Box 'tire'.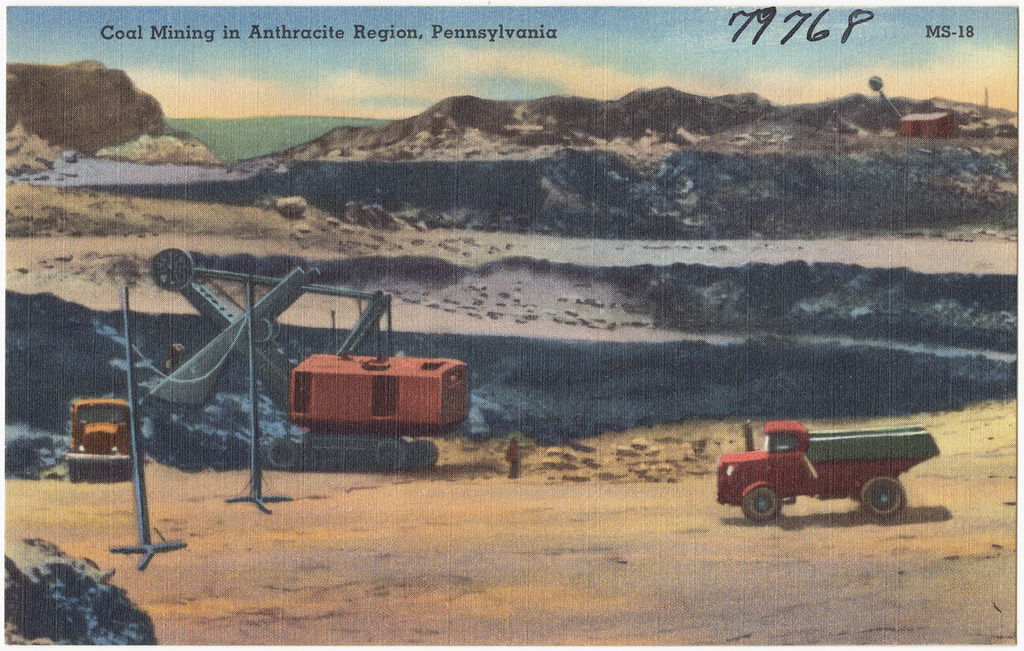
862:473:913:520.
